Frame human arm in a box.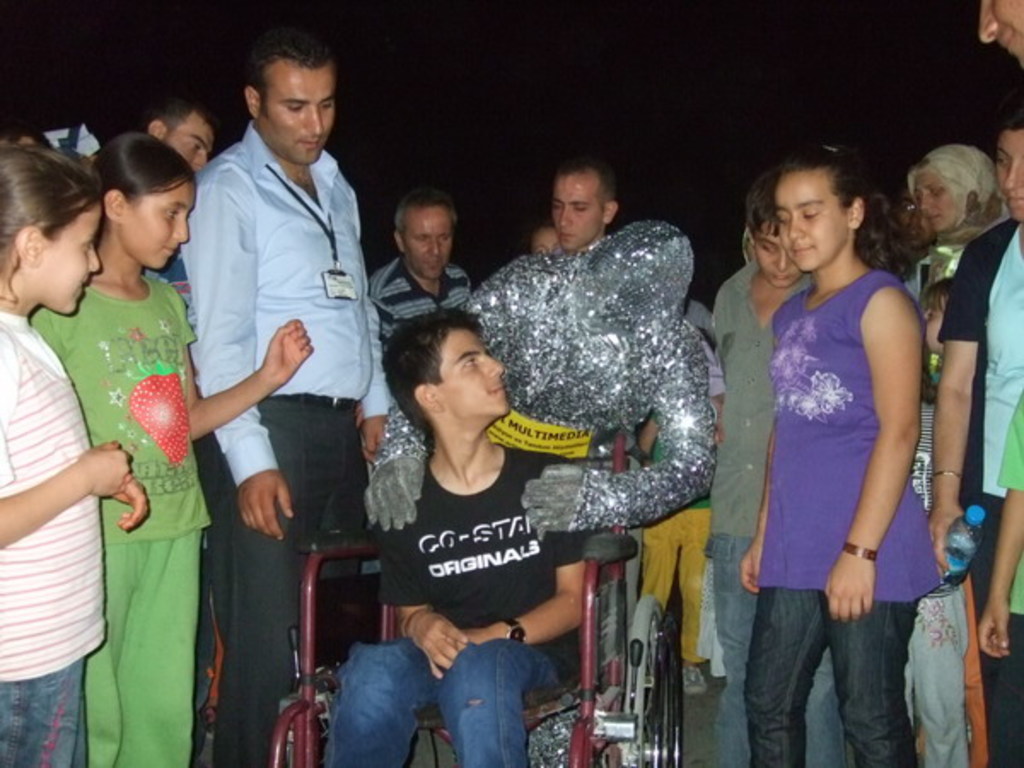
l=734, t=420, r=777, b=604.
